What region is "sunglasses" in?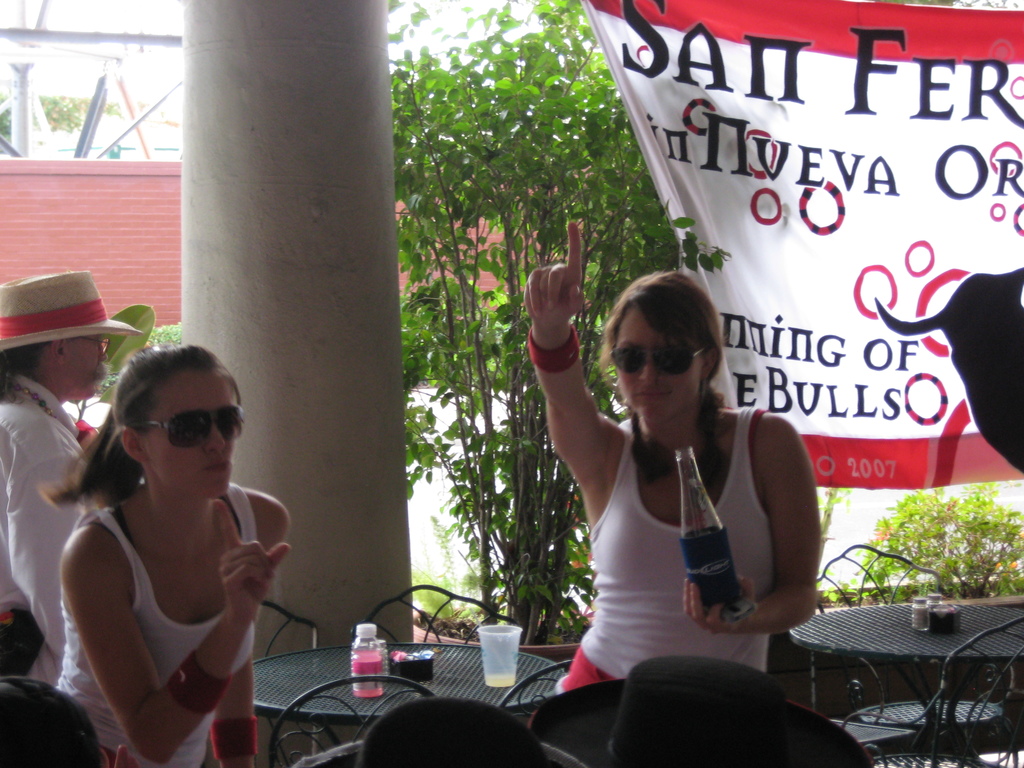
Rect(131, 404, 242, 450).
